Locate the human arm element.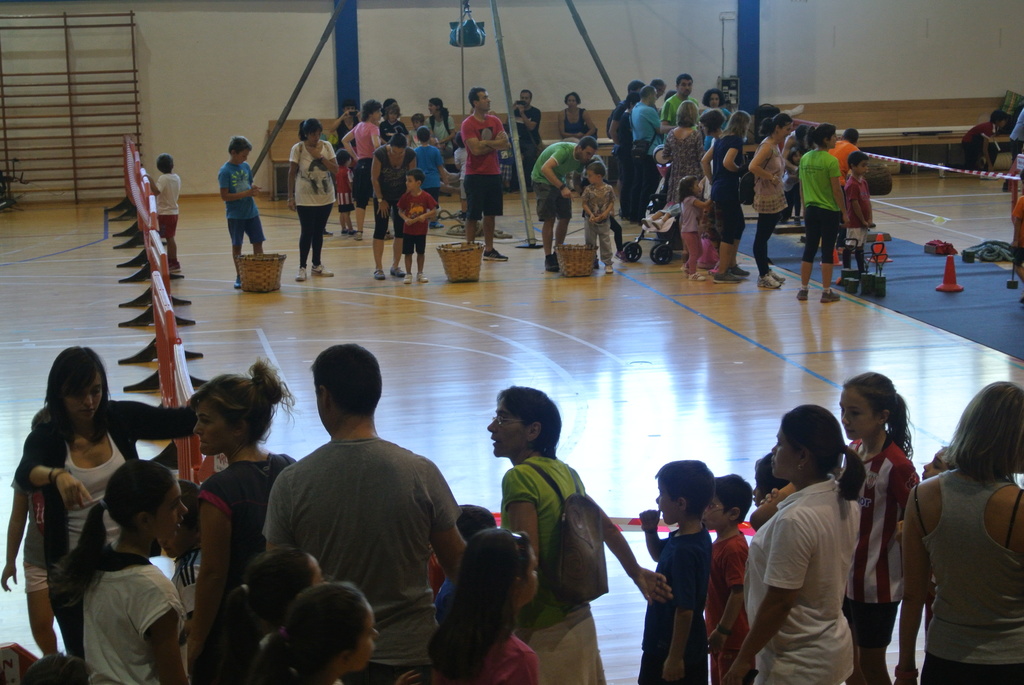
Element bbox: select_region(460, 118, 507, 168).
